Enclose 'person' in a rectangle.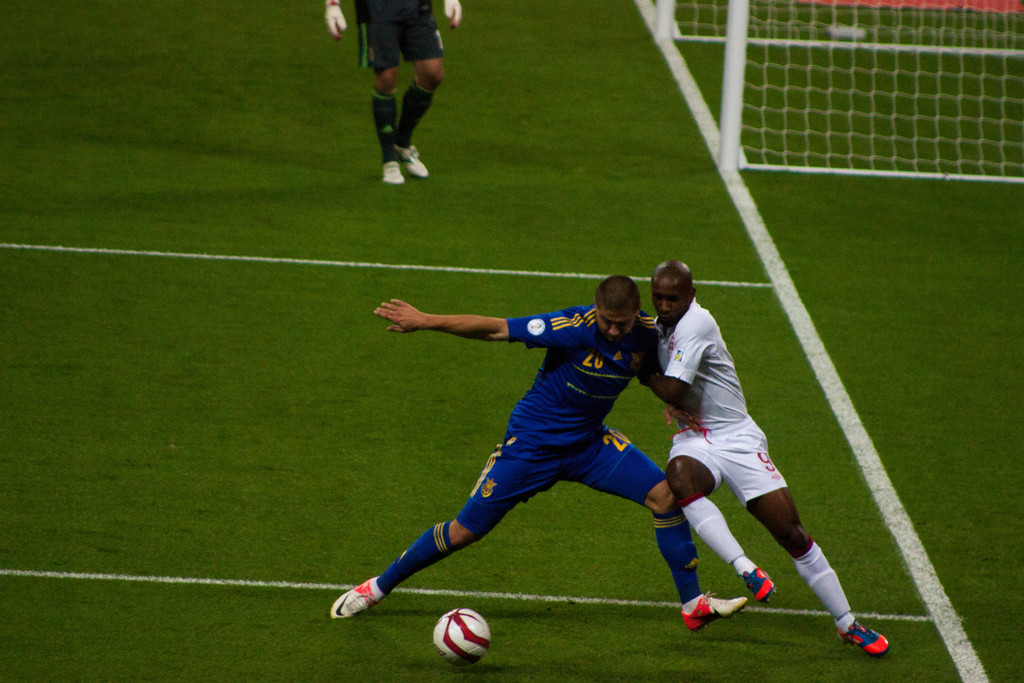
bbox(324, 0, 464, 185).
